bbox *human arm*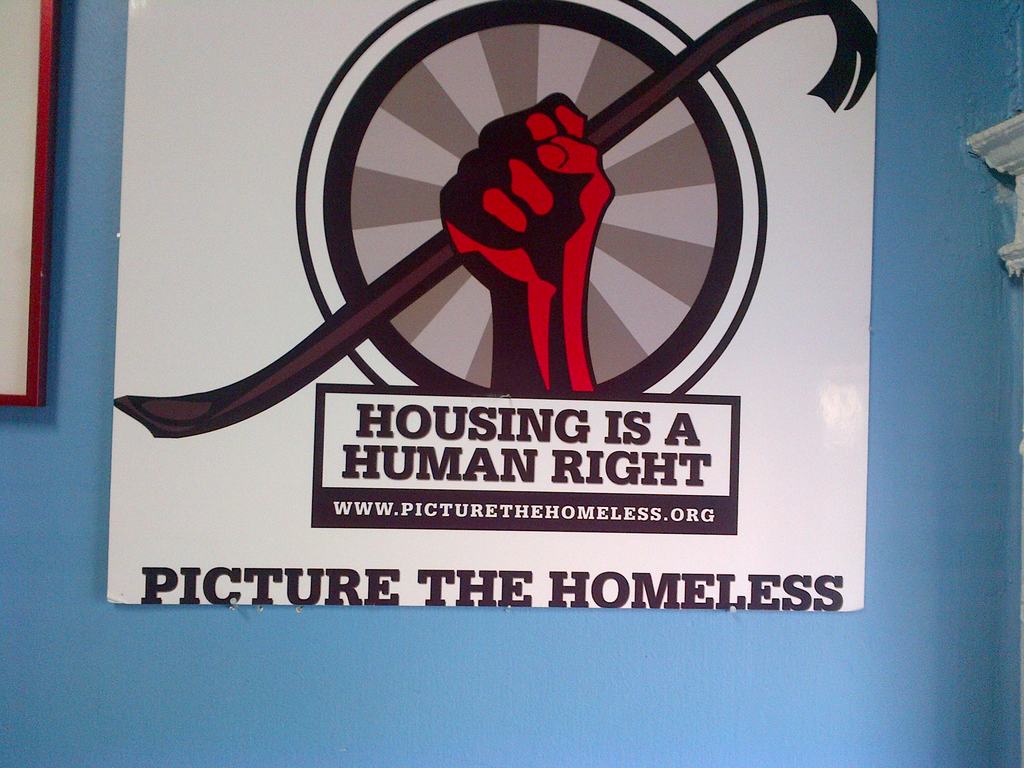
bbox(436, 94, 593, 400)
